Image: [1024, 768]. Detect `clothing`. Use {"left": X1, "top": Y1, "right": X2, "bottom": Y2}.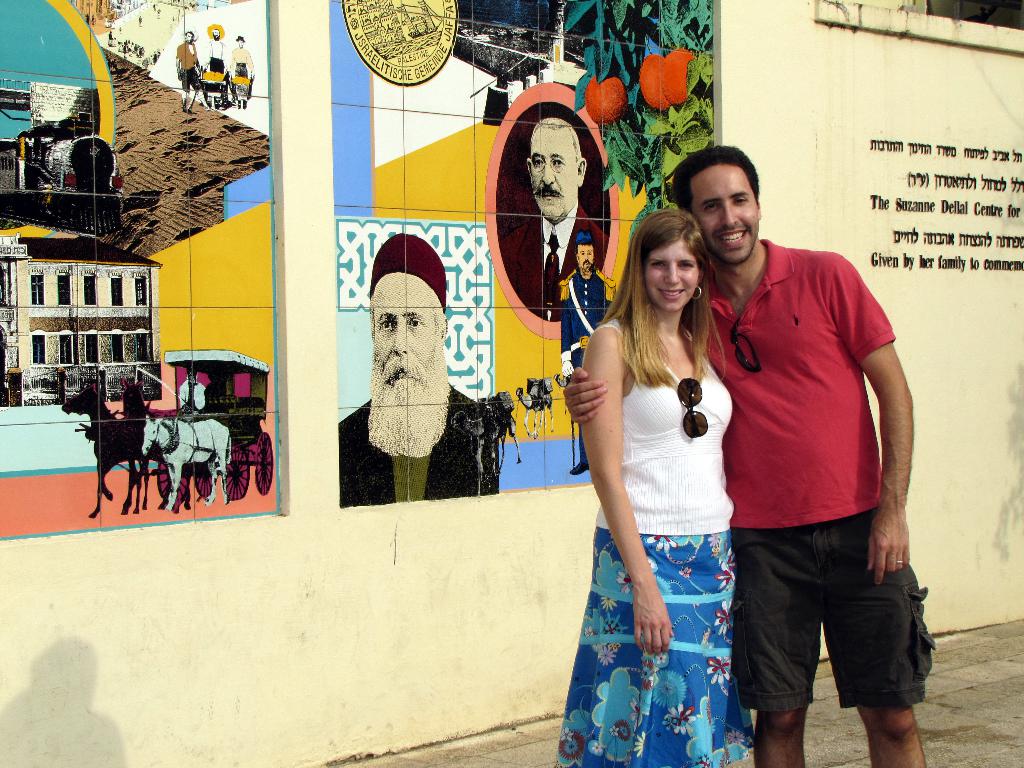
{"left": 564, "top": 264, "right": 609, "bottom": 372}.
